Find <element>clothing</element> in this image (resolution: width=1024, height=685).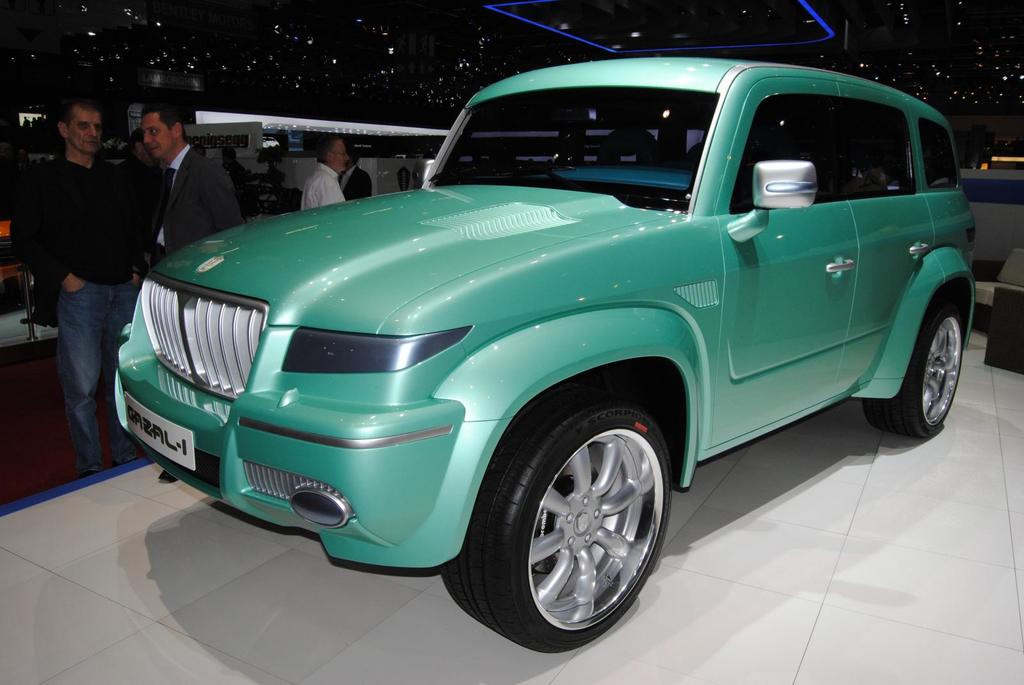
l=148, t=139, r=241, b=256.
